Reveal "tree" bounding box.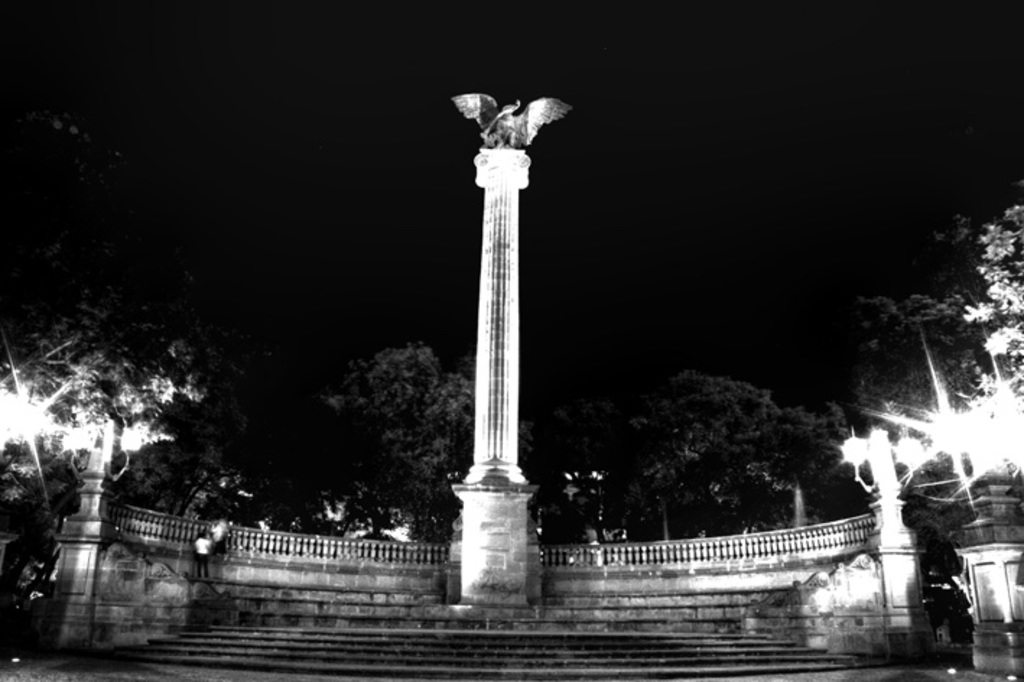
Revealed: [left=313, top=342, right=475, bottom=543].
